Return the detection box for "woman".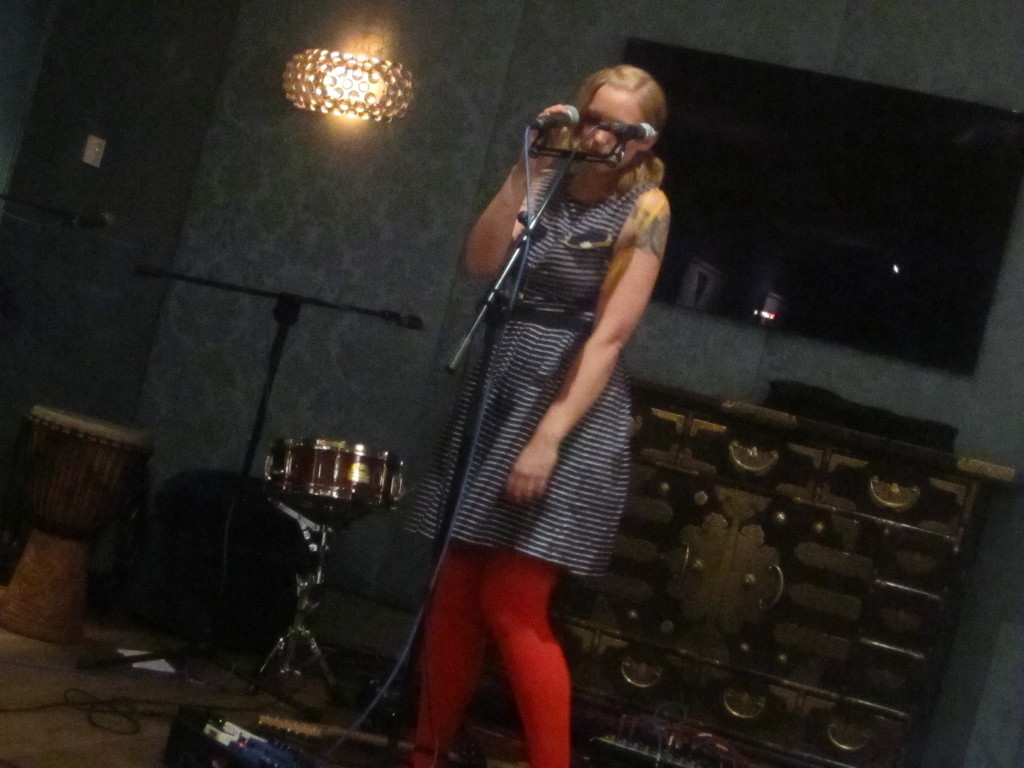
box=[406, 33, 691, 725].
